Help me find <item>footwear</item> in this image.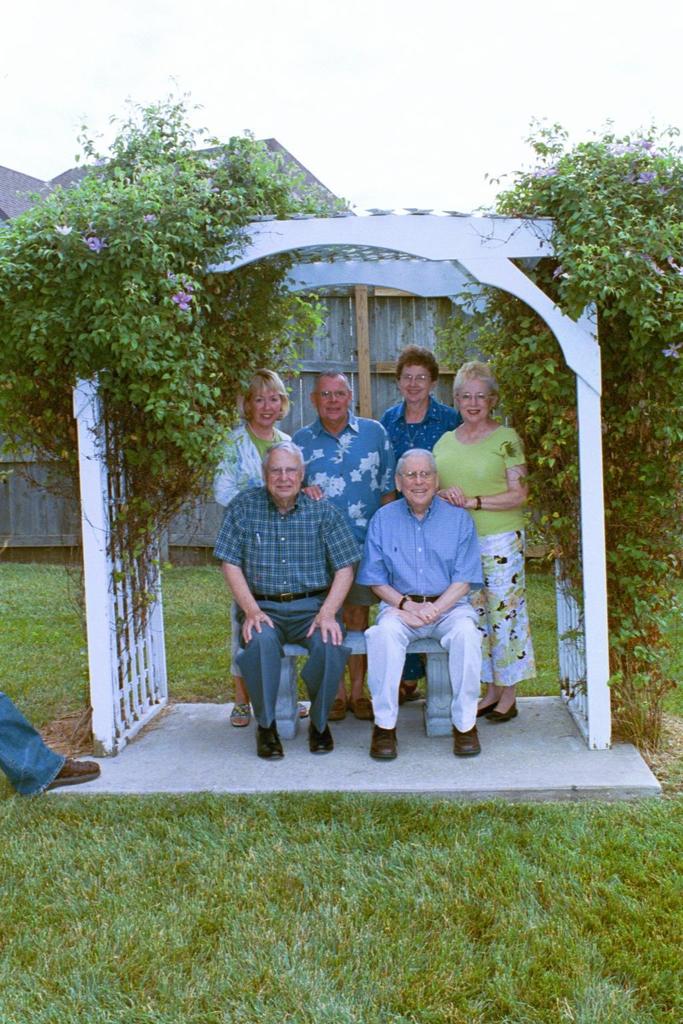
Found it: l=484, t=709, r=524, b=719.
